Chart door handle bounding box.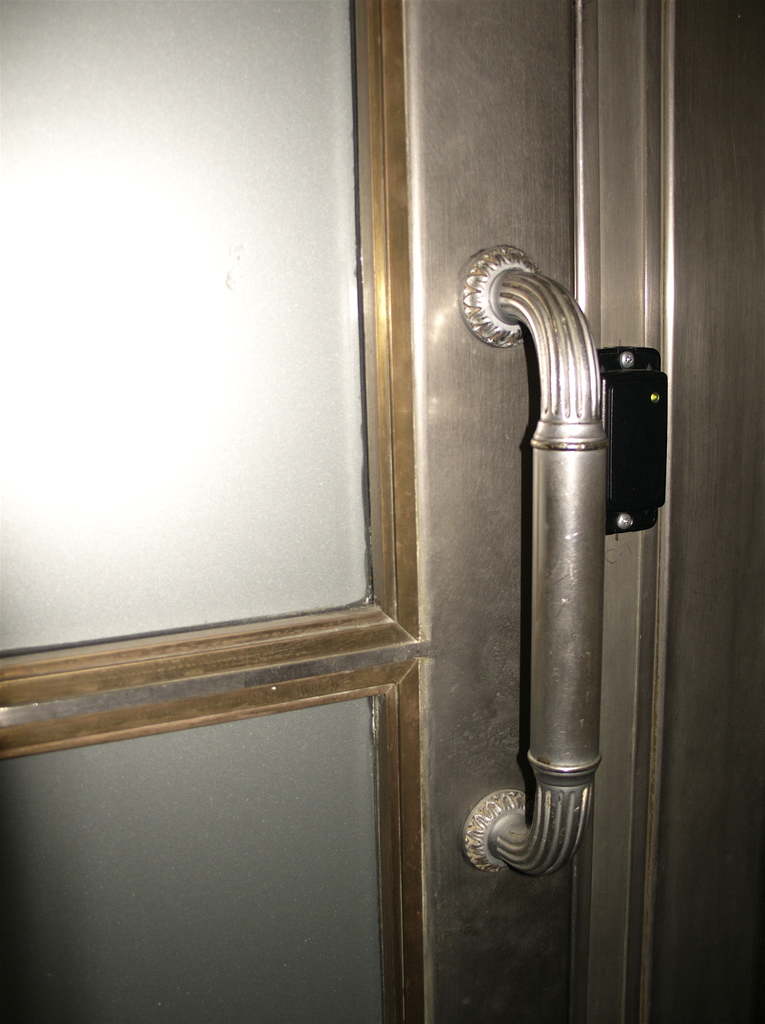
Charted: {"x1": 463, "y1": 243, "x2": 611, "y2": 875}.
